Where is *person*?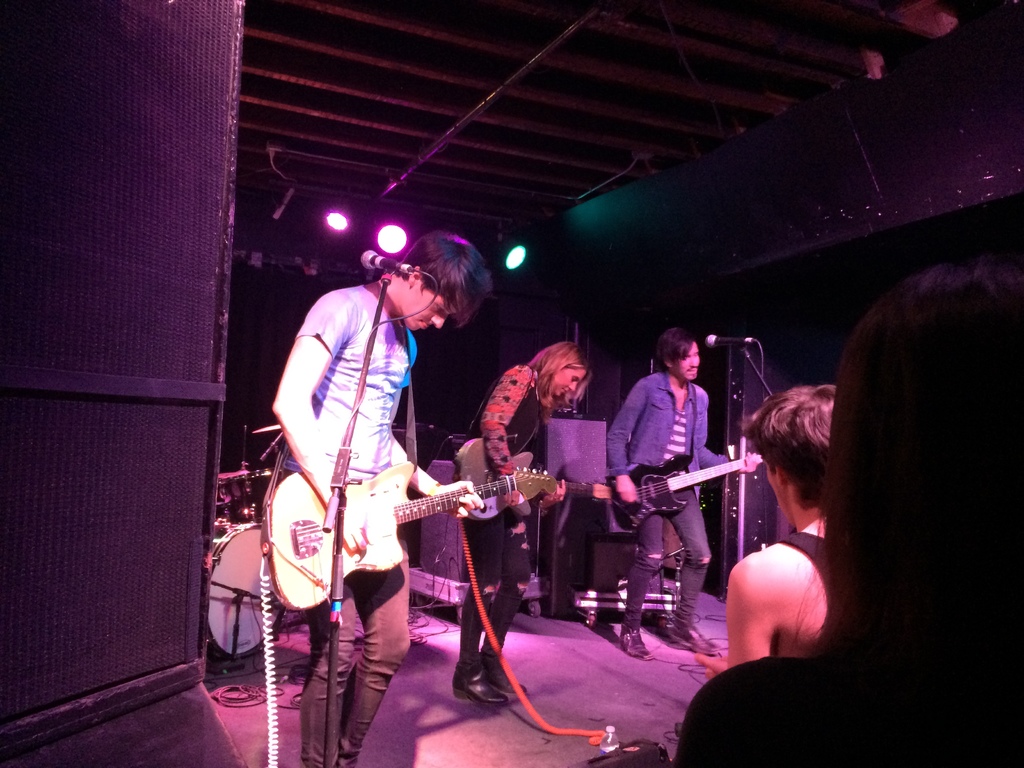
{"left": 450, "top": 342, "right": 595, "bottom": 710}.
